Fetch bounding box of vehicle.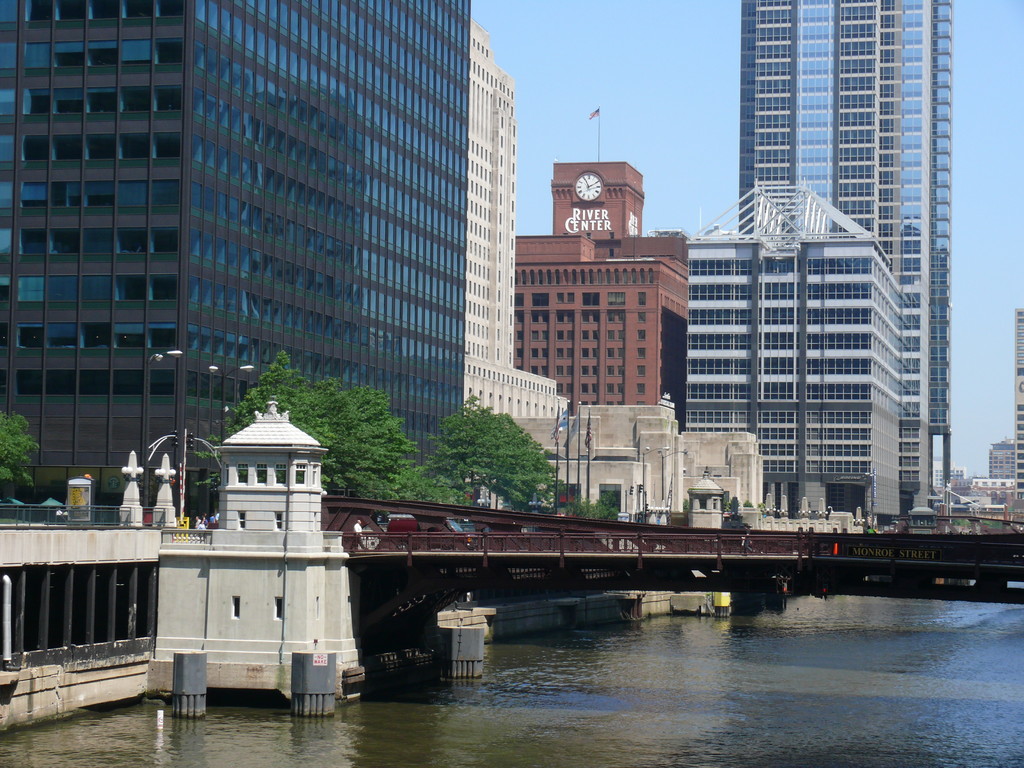
Bbox: pyautogui.locateOnScreen(448, 520, 483, 550).
